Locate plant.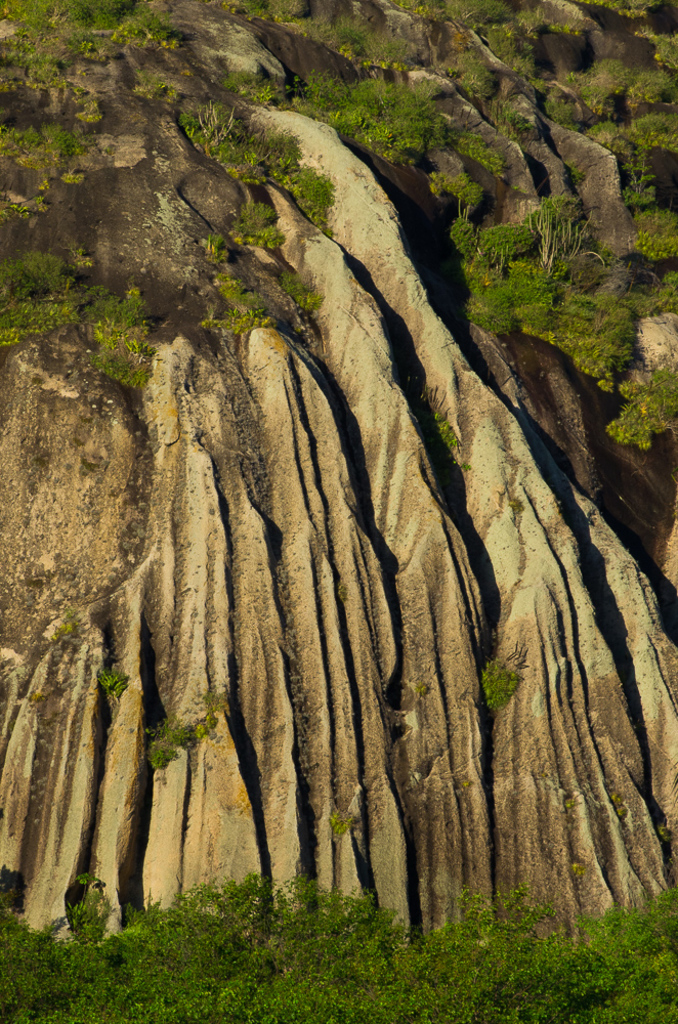
Bounding box: 597, 345, 677, 464.
